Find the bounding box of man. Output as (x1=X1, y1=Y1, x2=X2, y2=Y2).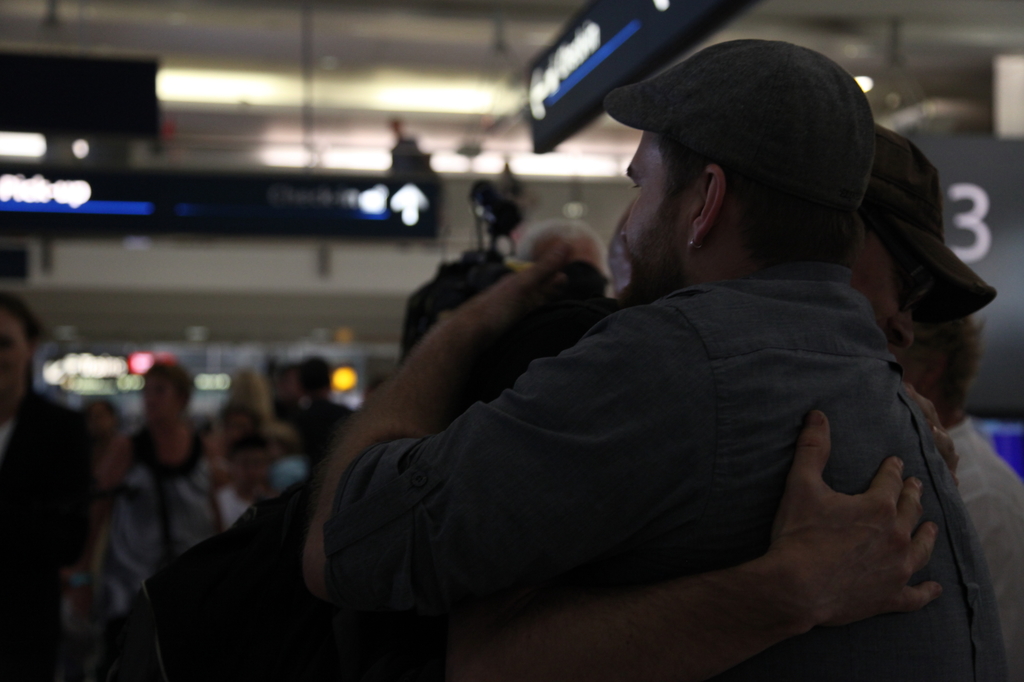
(x1=285, y1=356, x2=360, y2=466).
